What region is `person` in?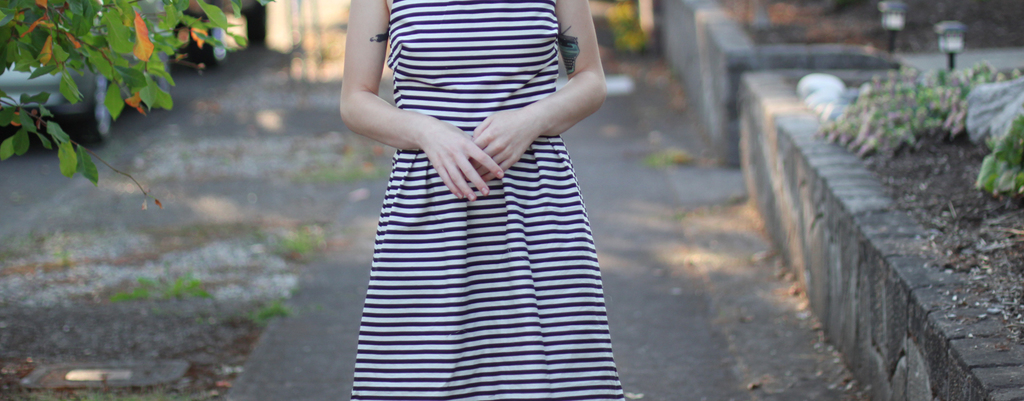
(316, 0, 606, 389).
